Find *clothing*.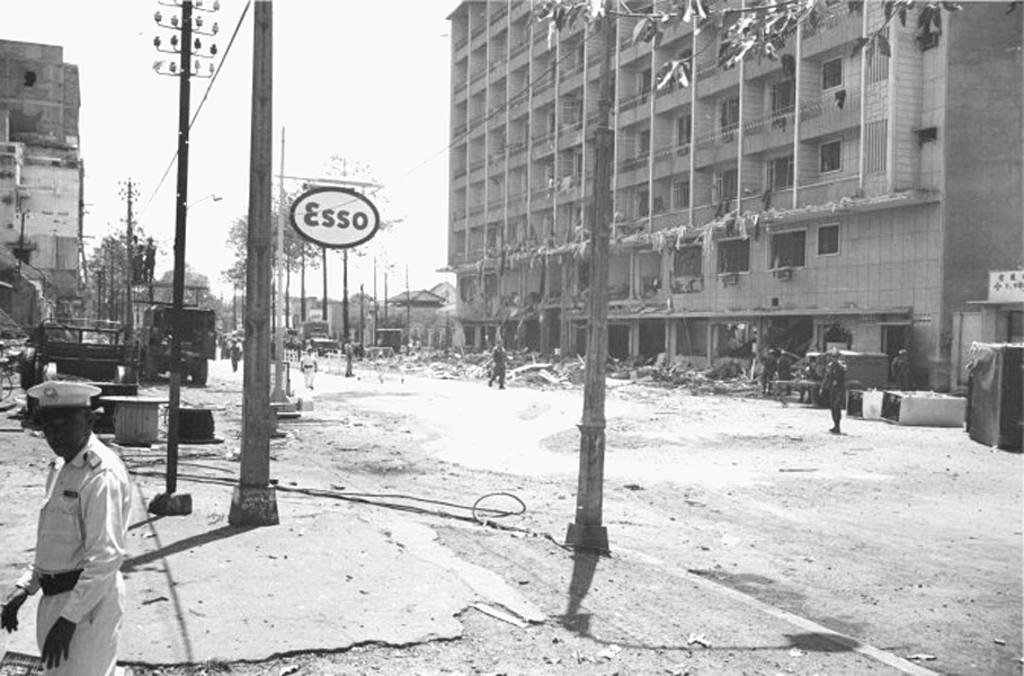
bbox=[763, 354, 771, 390].
